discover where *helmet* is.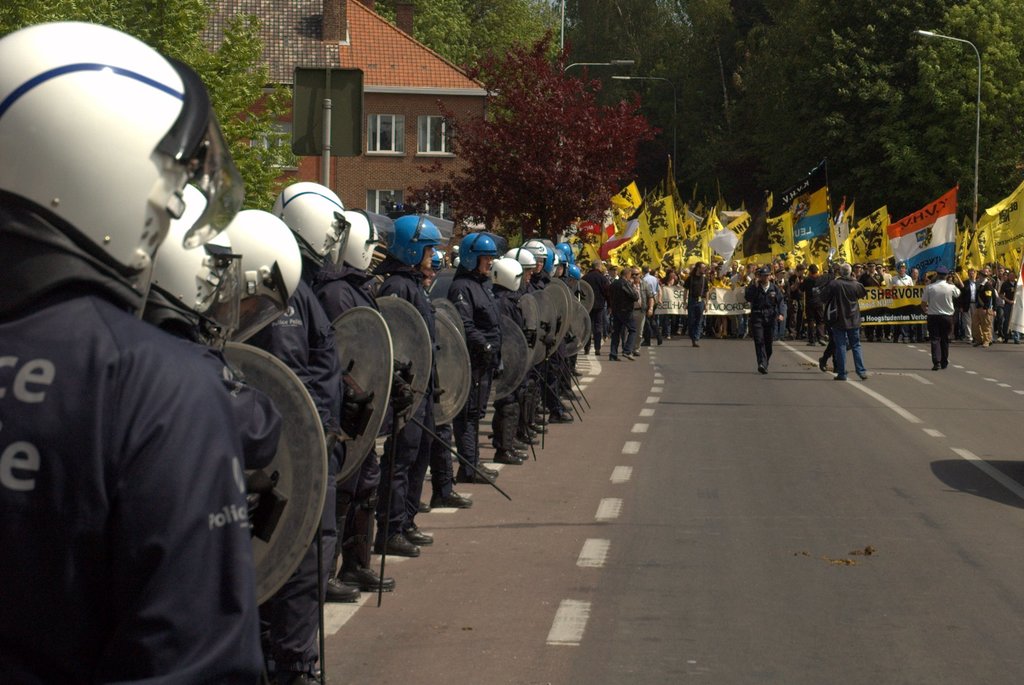
Discovered at bbox=[342, 209, 388, 277].
